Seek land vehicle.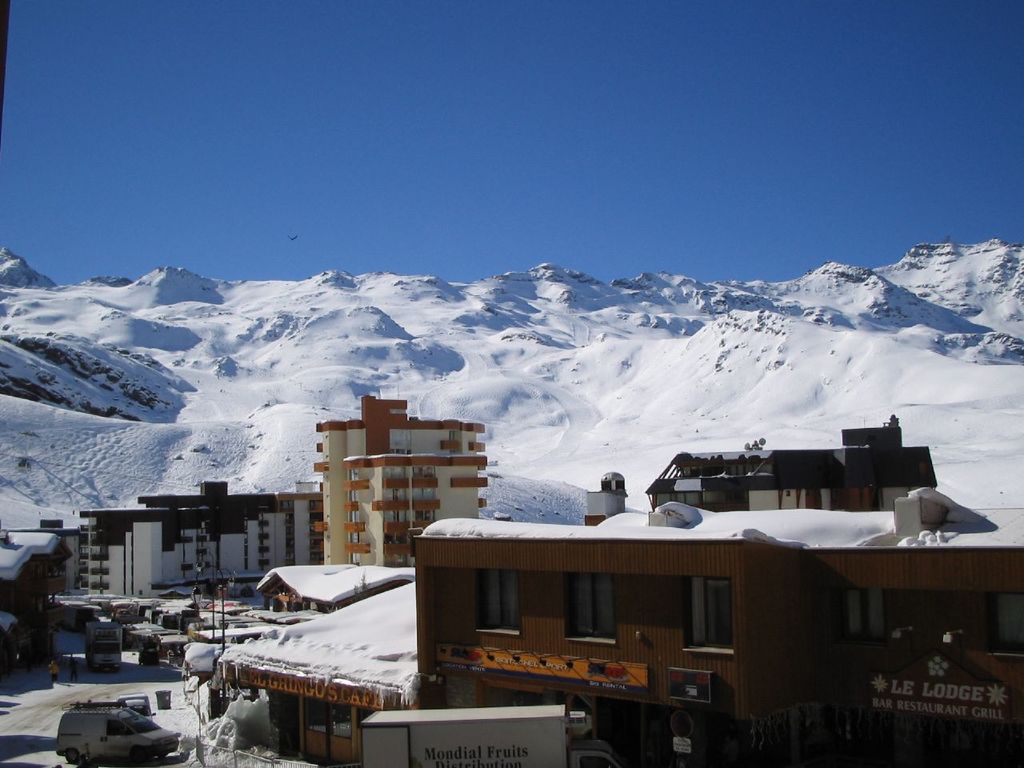
(left=55, top=702, right=178, bottom=763).
